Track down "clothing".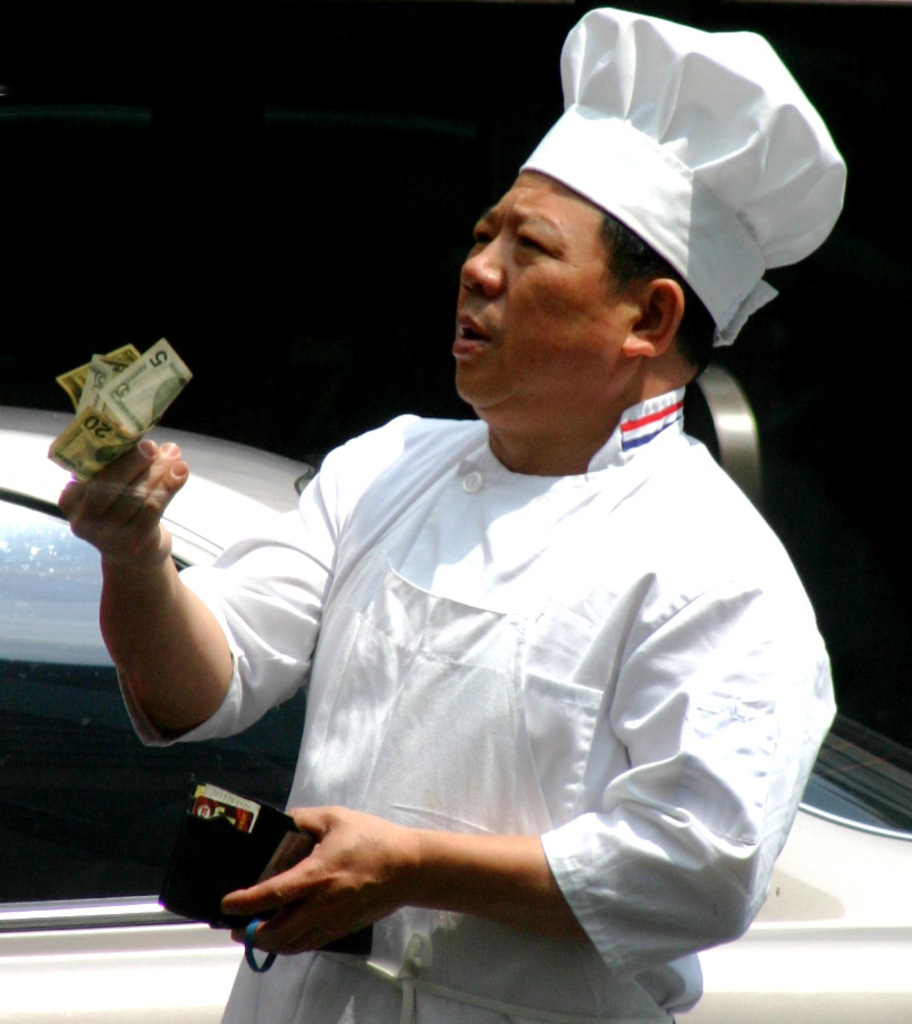
Tracked to region(117, 409, 896, 1023).
